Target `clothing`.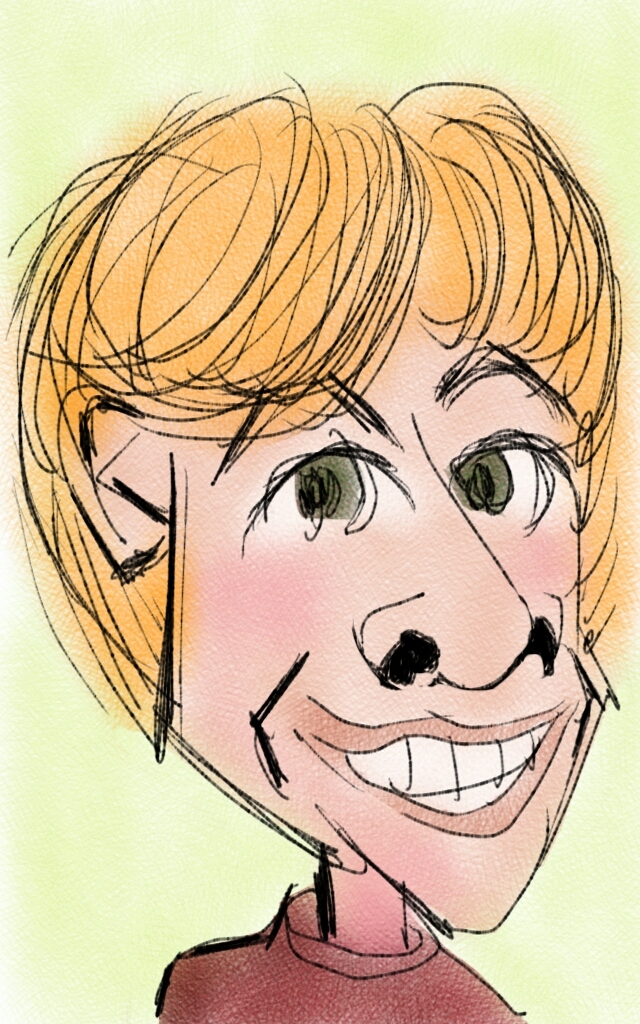
Target region: crop(165, 897, 515, 1015).
